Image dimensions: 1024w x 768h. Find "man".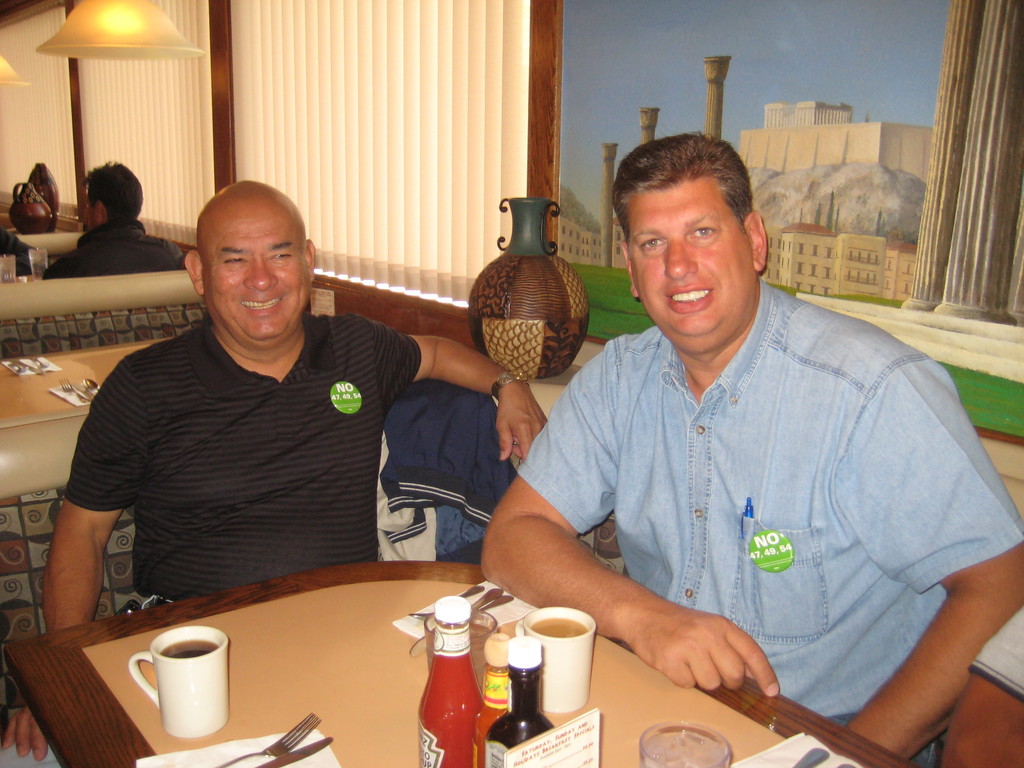
2, 175, 547, 765.
